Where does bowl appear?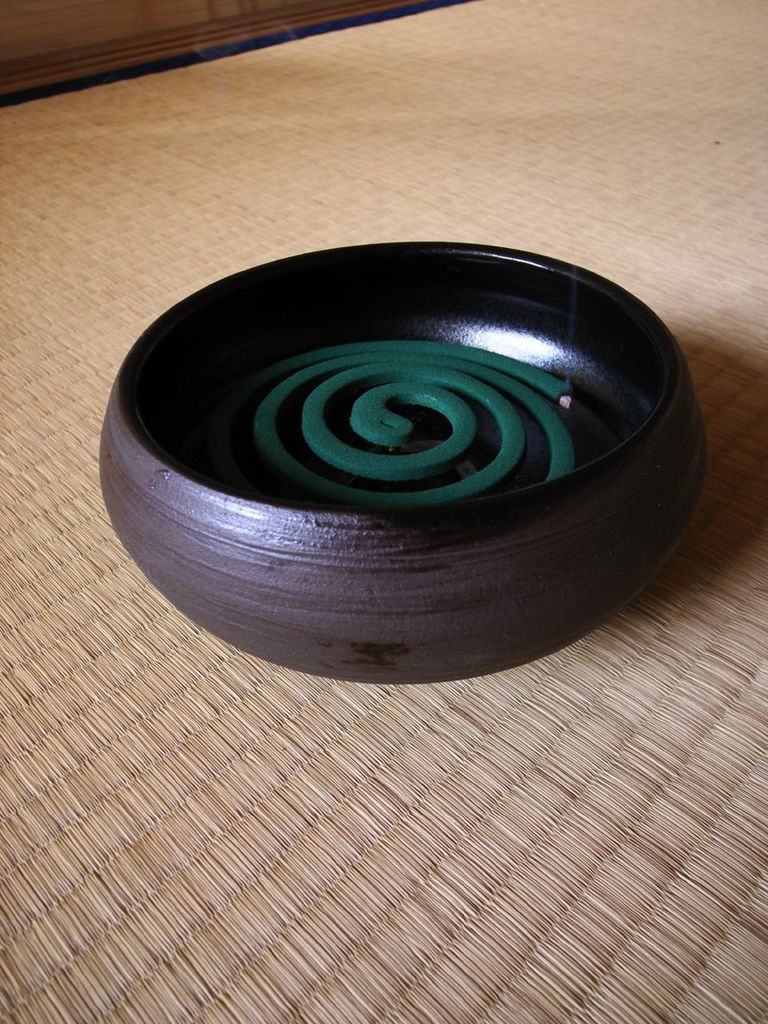
Appears at locate(101, 237, 714, 682).
